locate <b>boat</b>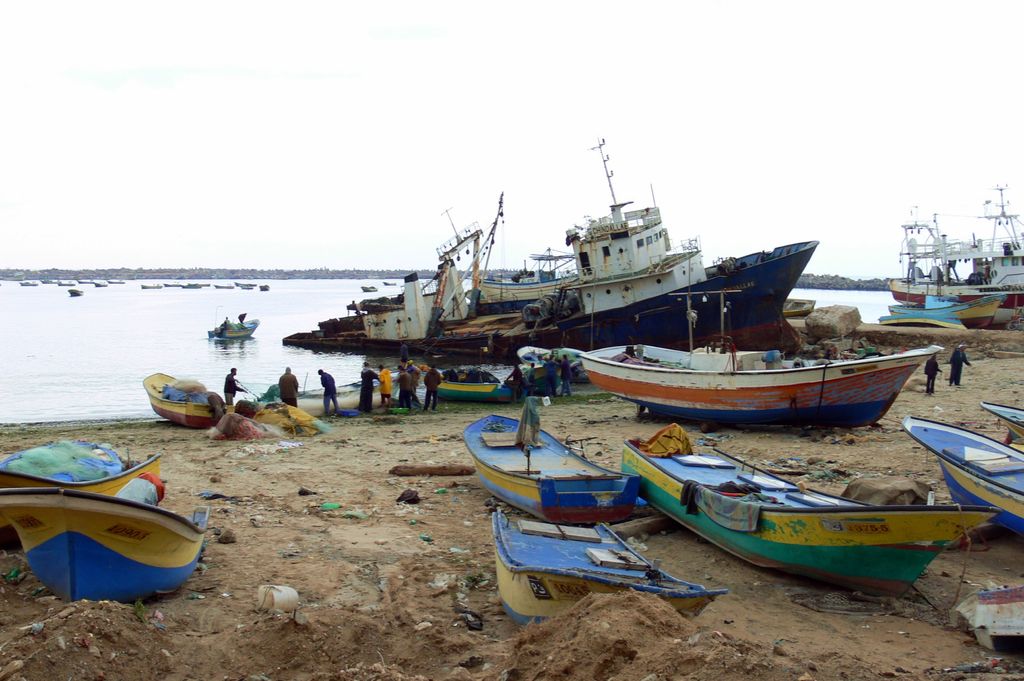
box(488, 508, 726, 624)
